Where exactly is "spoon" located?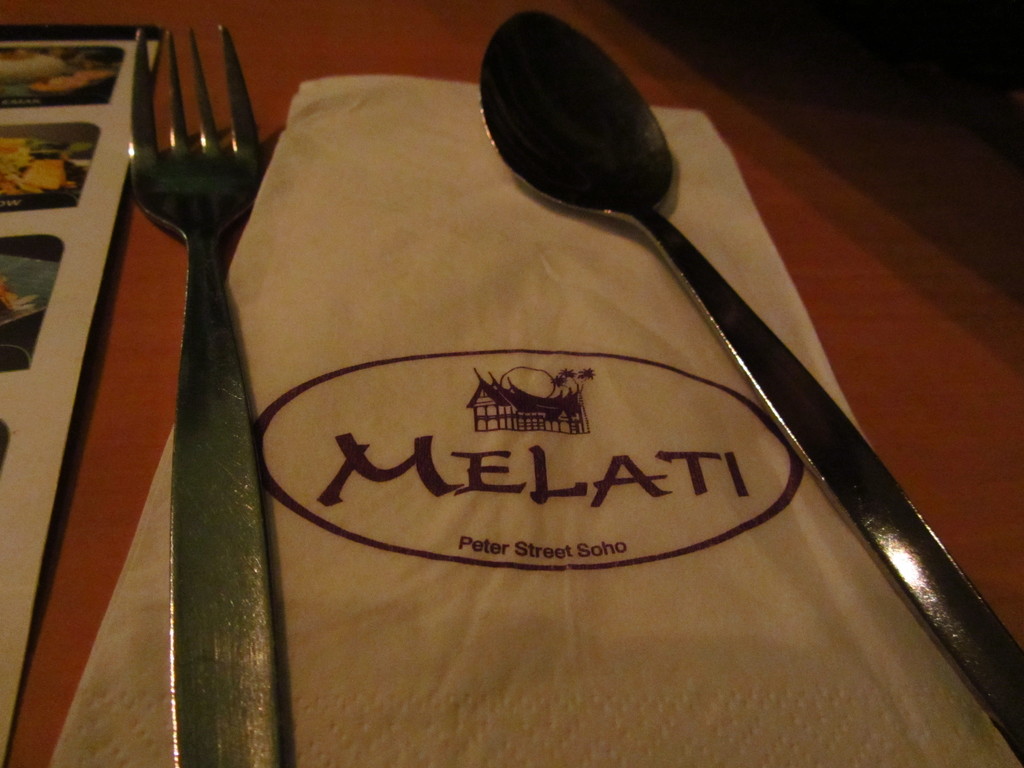
Its bounding box is box(477, 6, 1023, 767).
